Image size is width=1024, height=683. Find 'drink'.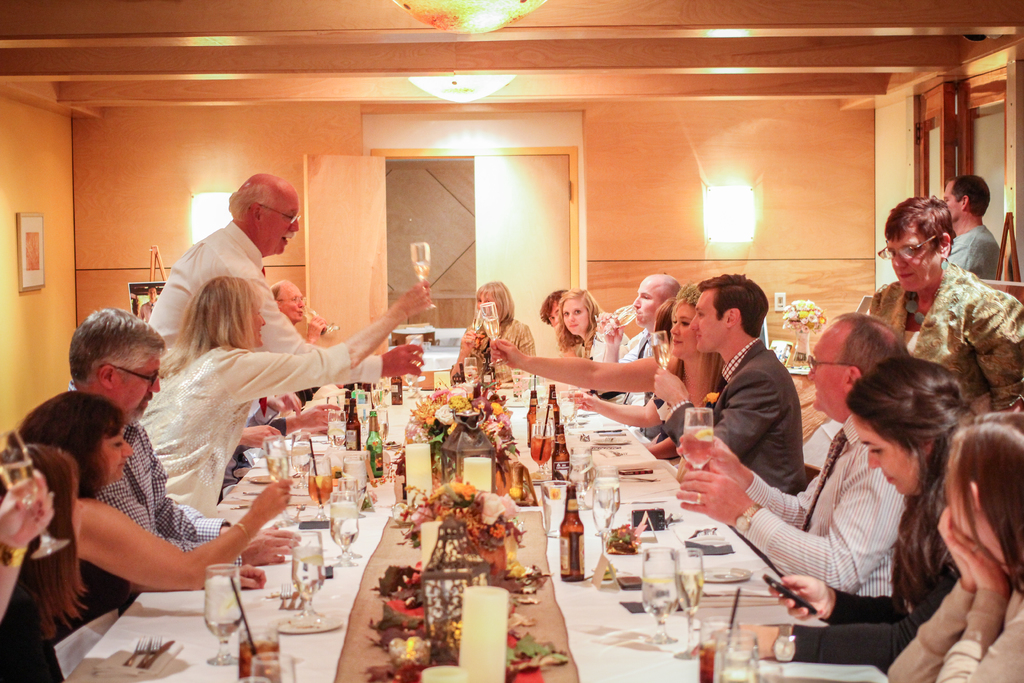
(676,566,703,613).
